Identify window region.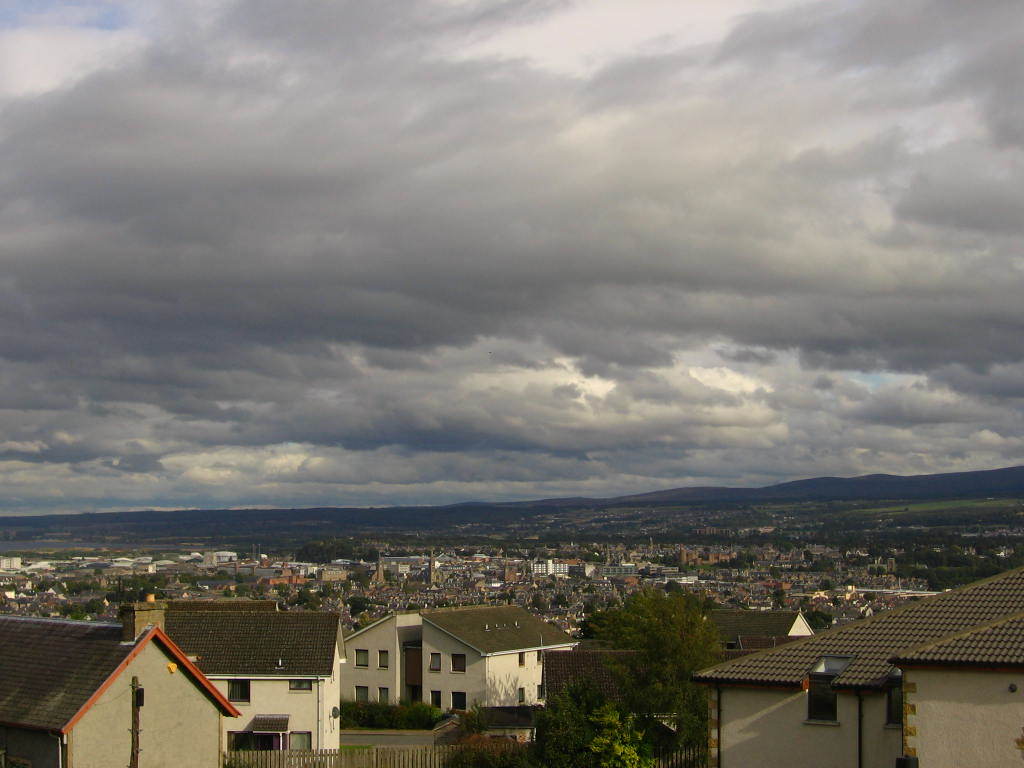
Region: [x1=451, y1=690, x2=466, y2=709].
